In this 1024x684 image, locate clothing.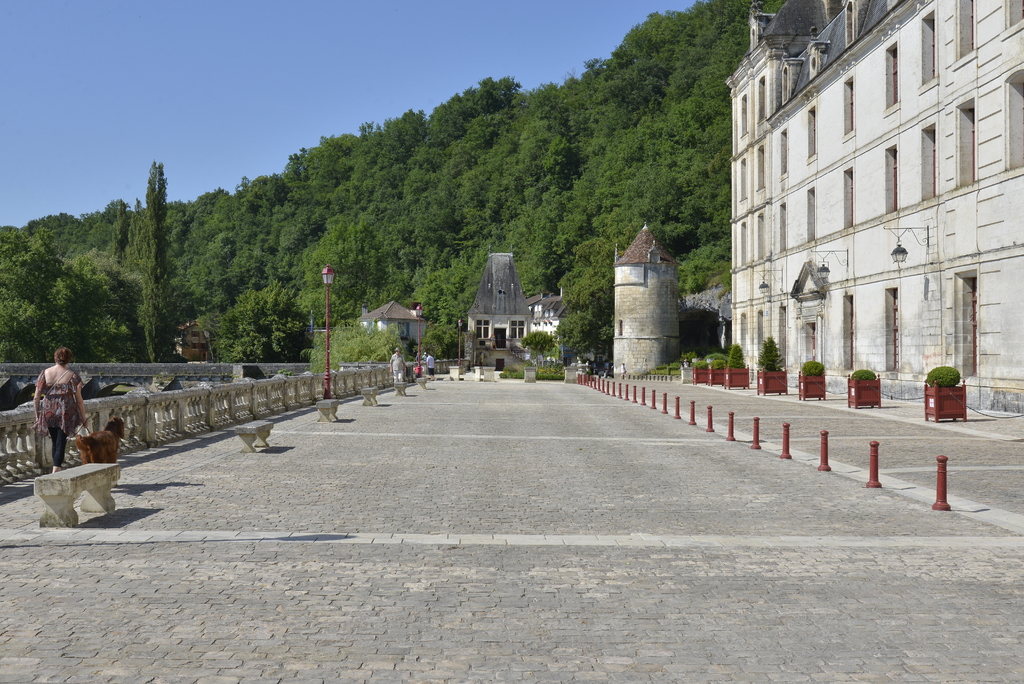
Bounding box: locate(390, 354, 404, 384).
